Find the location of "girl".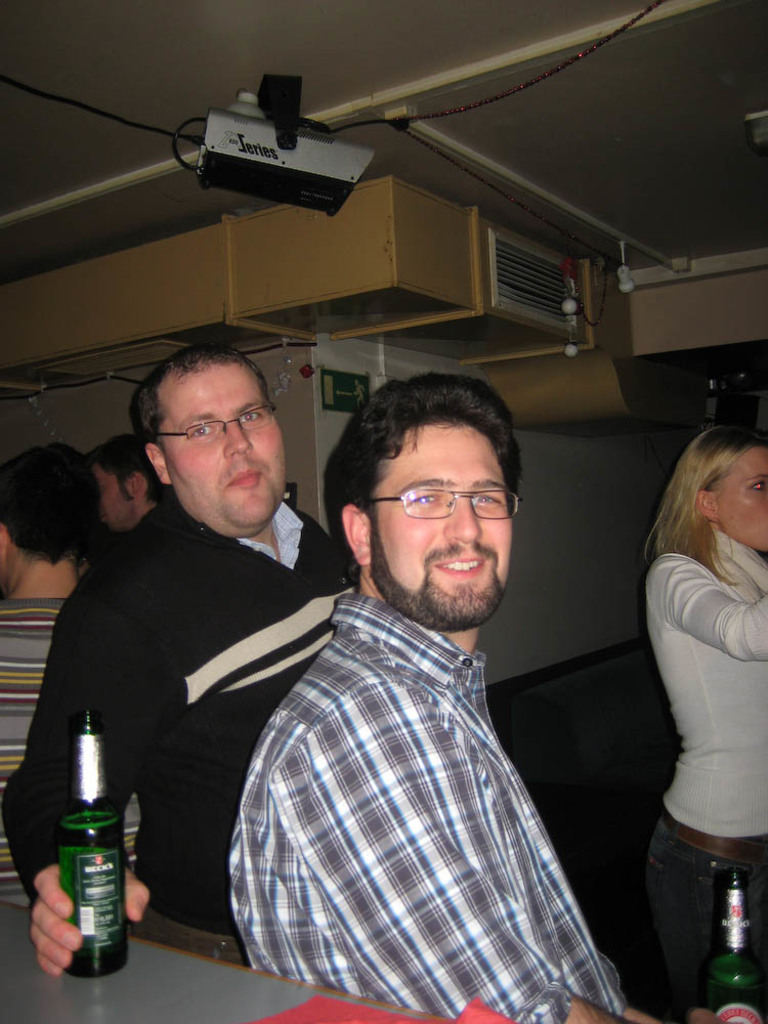
Location: pyautogui.locateOnScreen(647, 422, 767, 1023).
